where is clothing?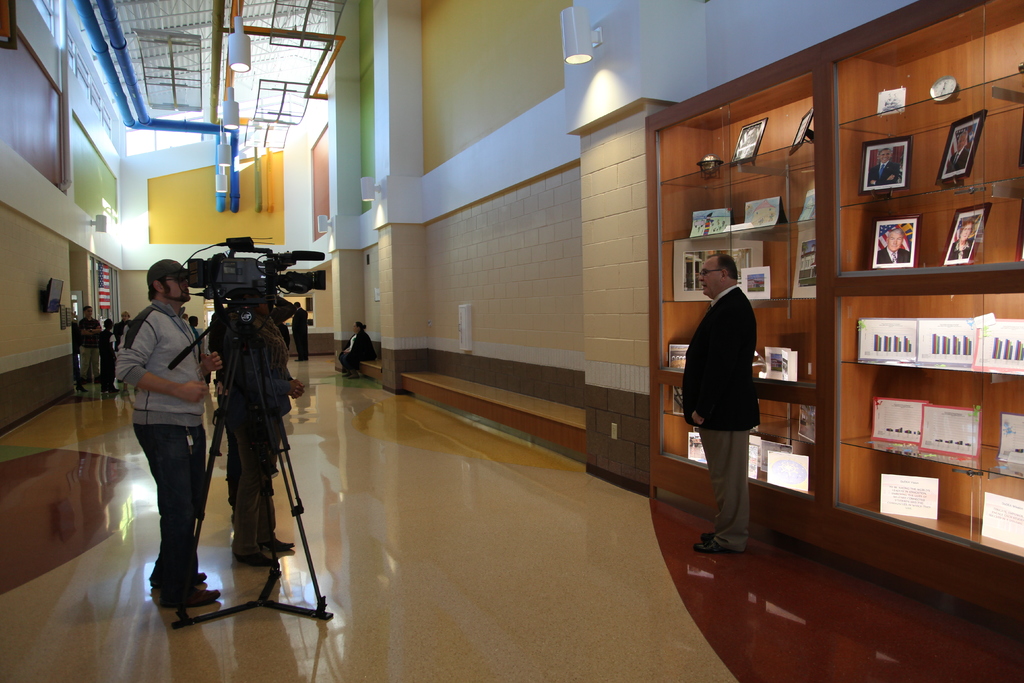
Rect(75, 315, 101, 372).
